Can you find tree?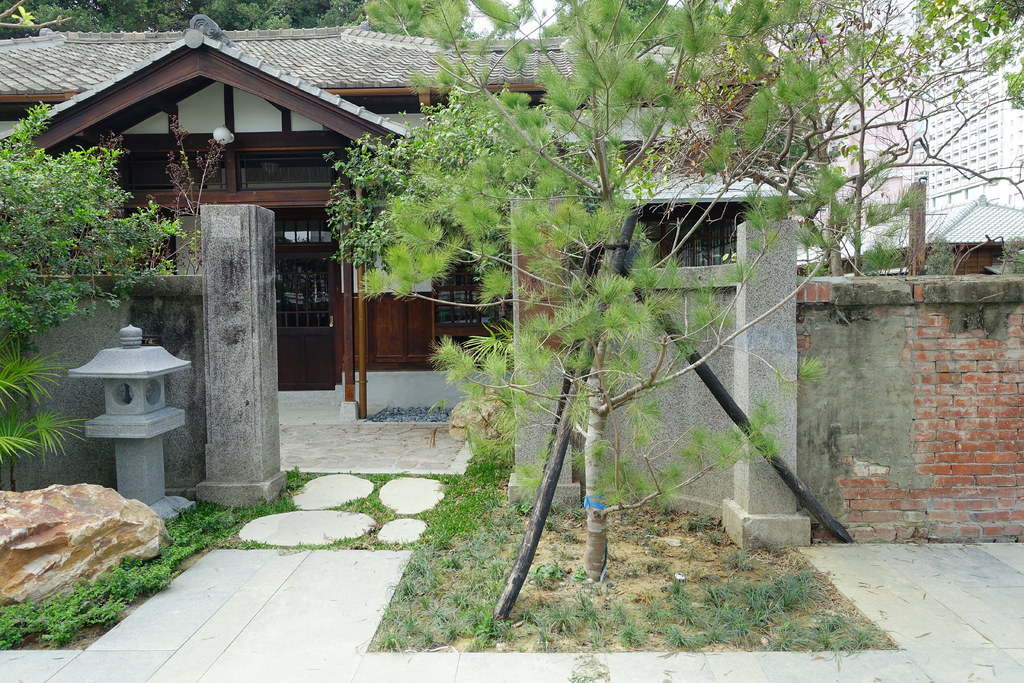
Yes, bounding box: (left=994, top=230, right=1023, bottom=281).
